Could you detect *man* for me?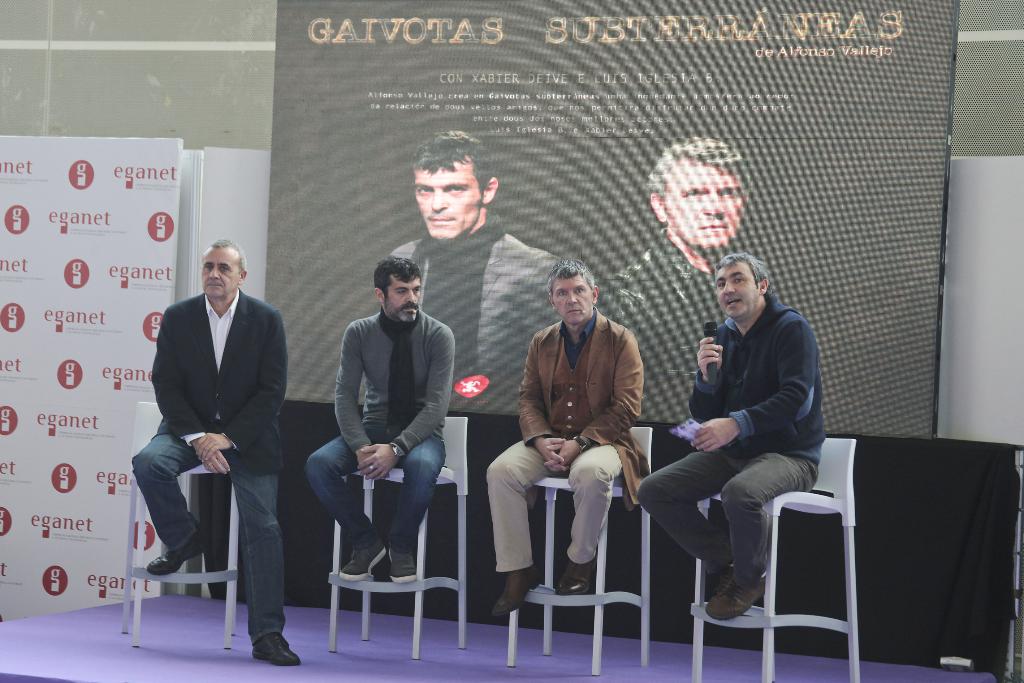
Detection result: (x1=598, y1=131, x2=762, y2=393).
